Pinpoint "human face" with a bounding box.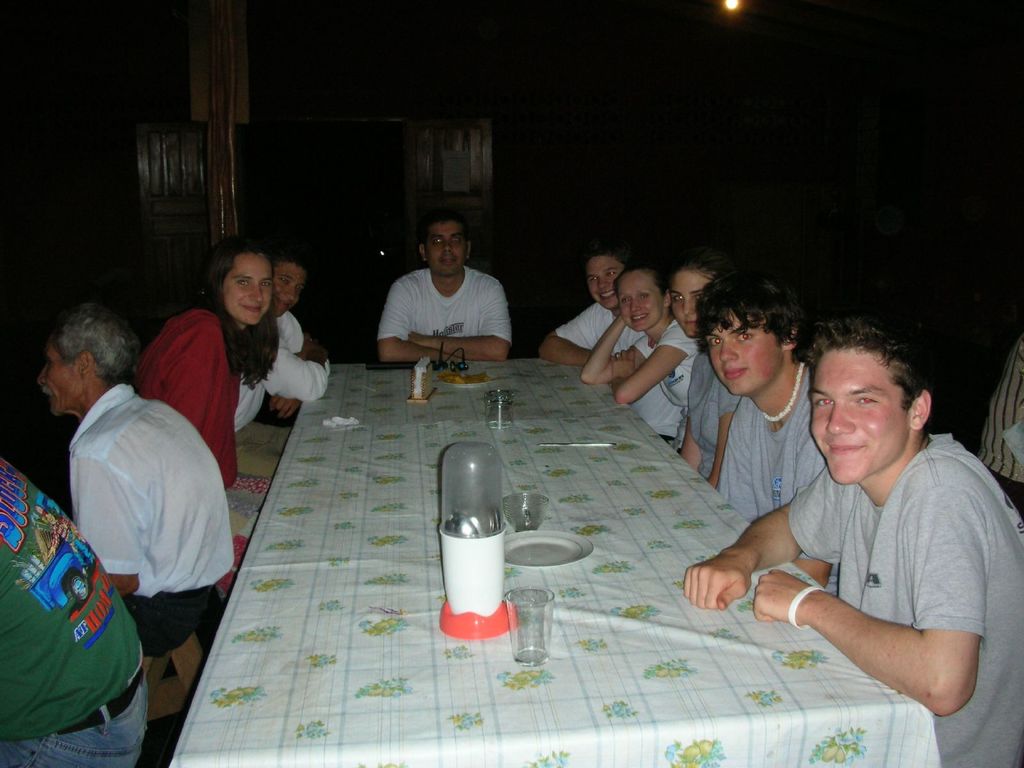
588/259/620/312.
